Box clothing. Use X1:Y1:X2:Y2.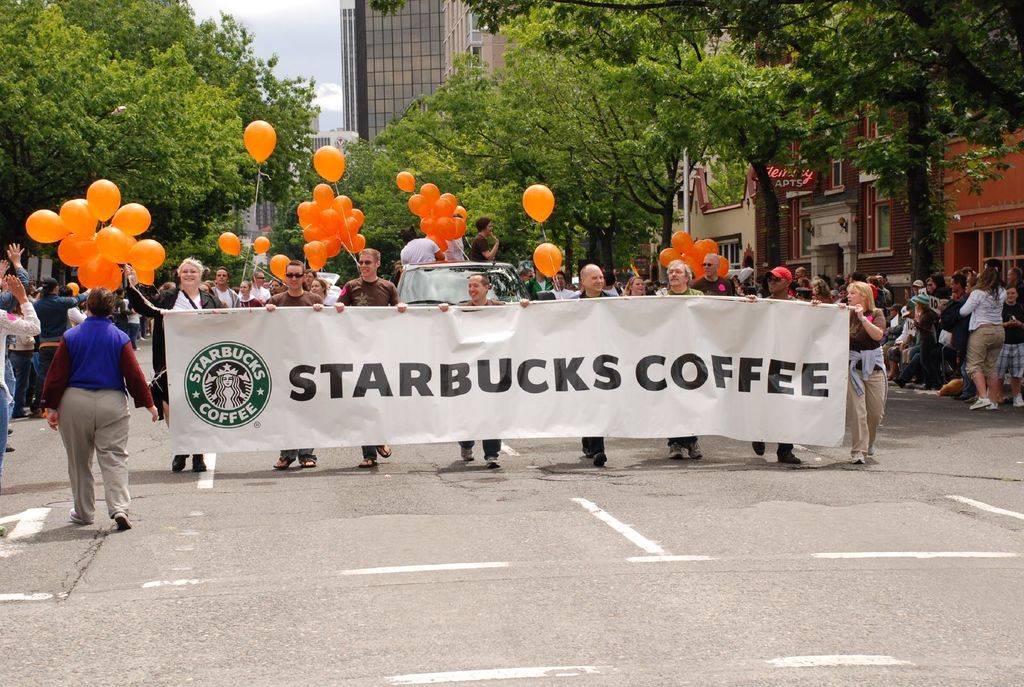
694:276:733:296.
